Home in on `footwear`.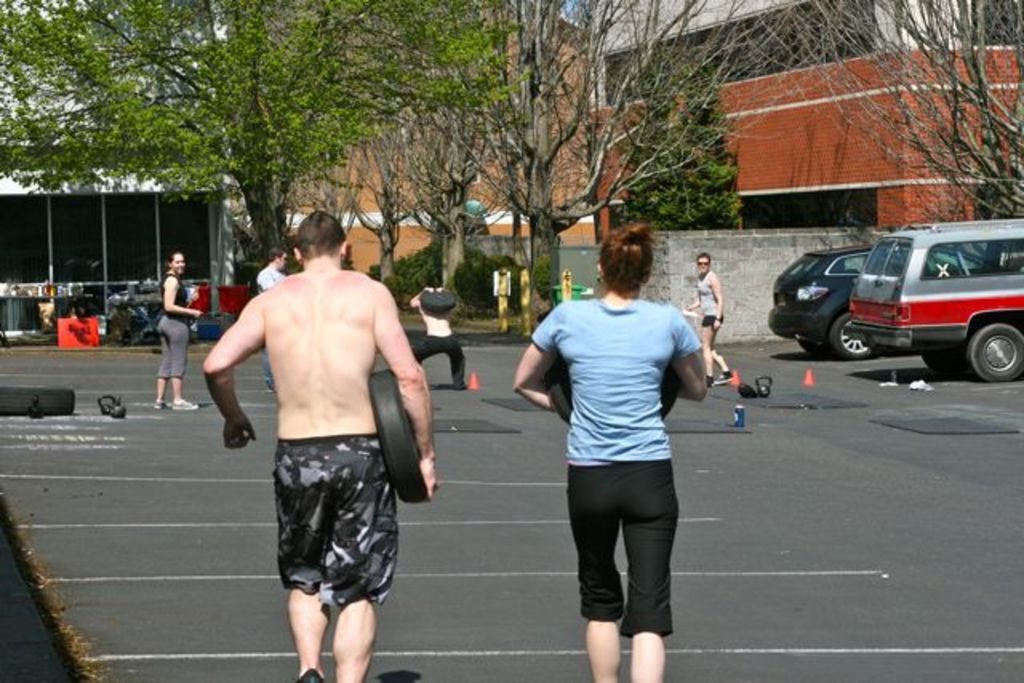
Homed in at left=296, top=669, right=323, bottom=681.
